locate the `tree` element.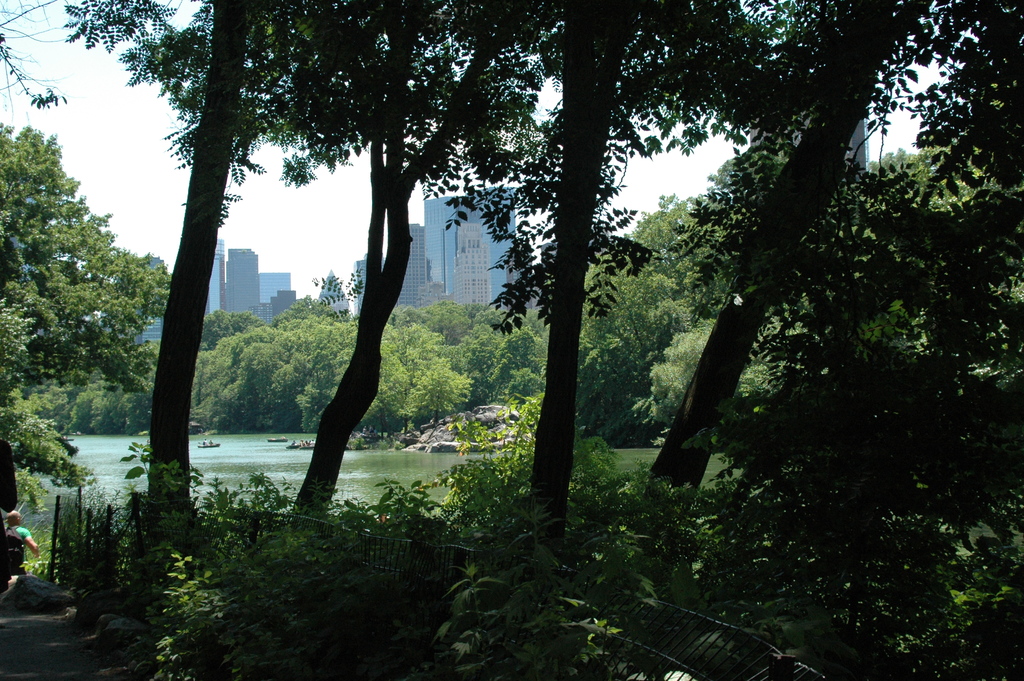
Element bbox: [left=234, top=342, right=285, bottom=418].
